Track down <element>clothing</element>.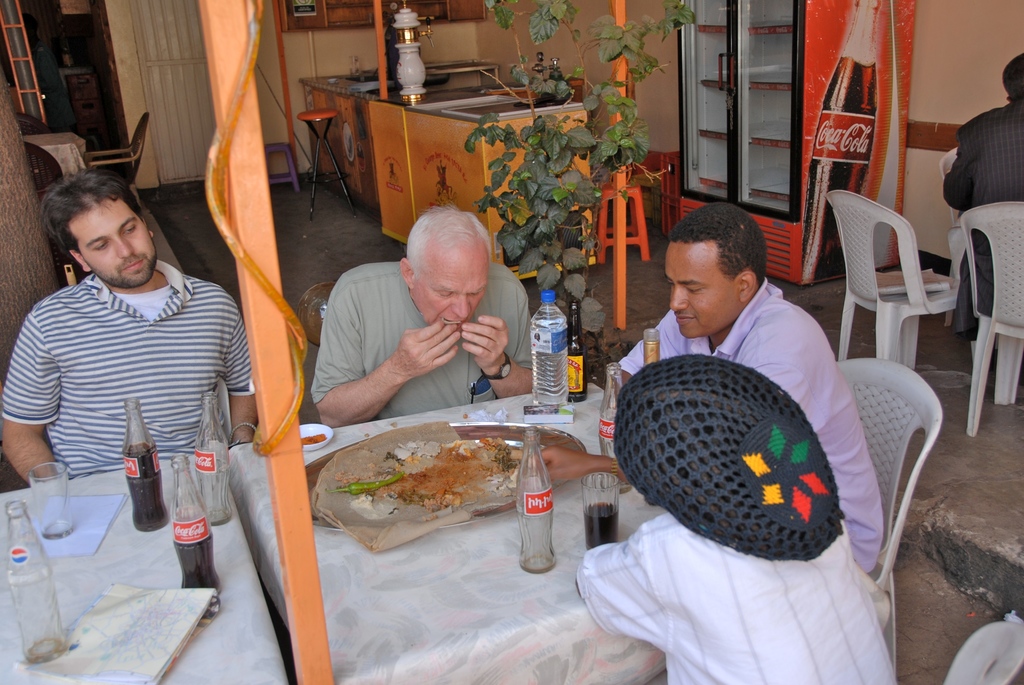
Tracked to rect(0, 264, 252, 478).
